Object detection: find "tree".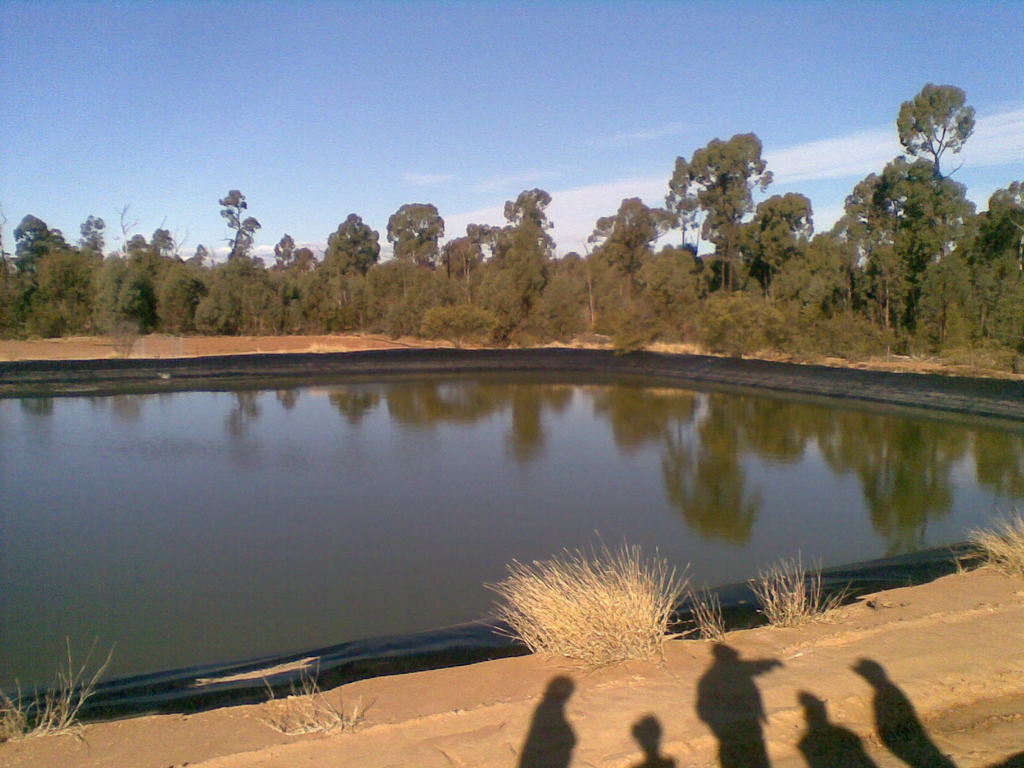
rect(264, 257, 314, 324).
